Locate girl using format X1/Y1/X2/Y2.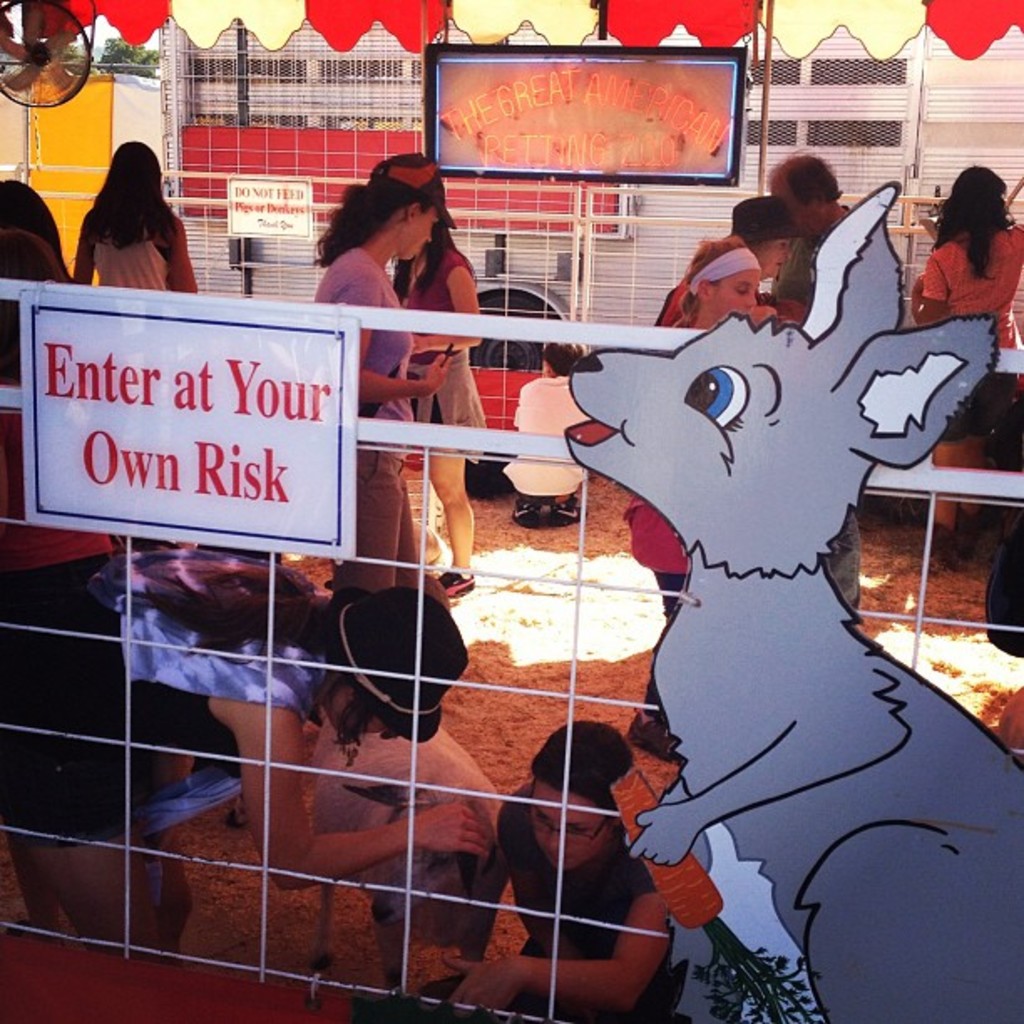
390/218/482/599.
